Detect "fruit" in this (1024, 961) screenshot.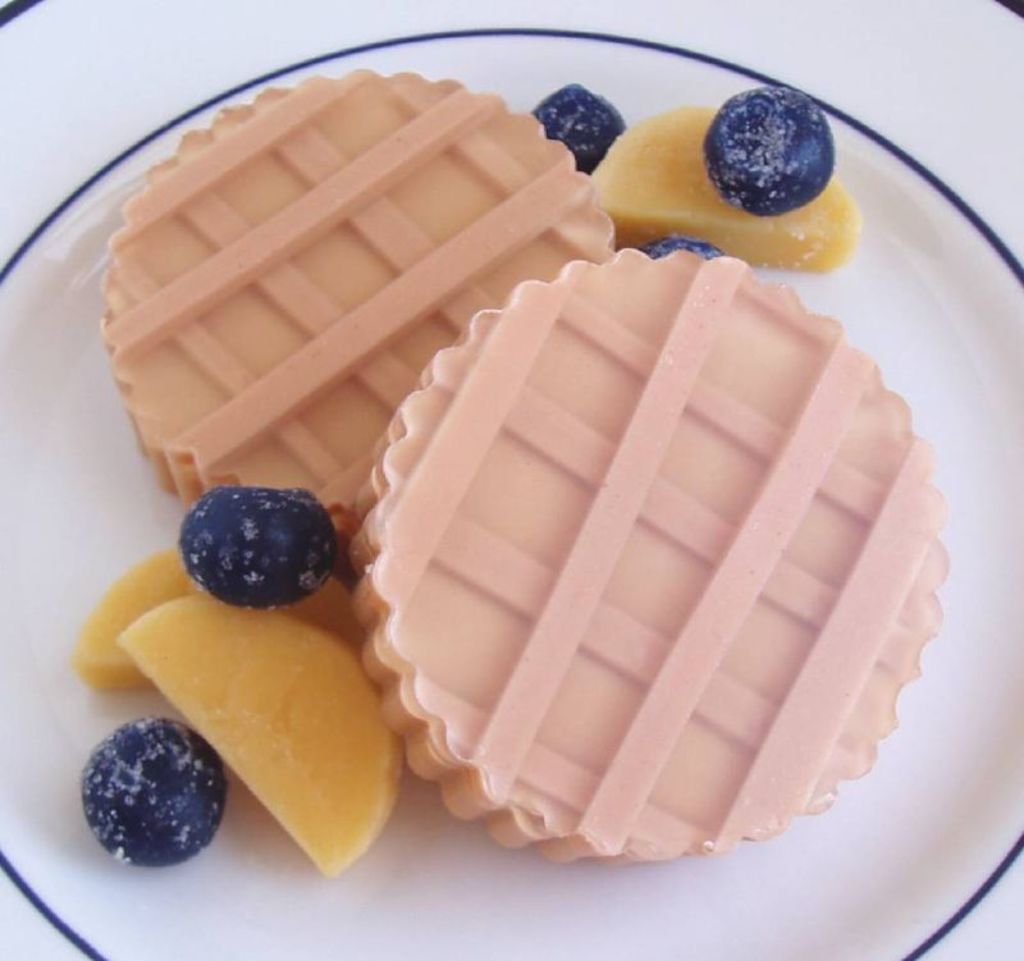
Detection: <box>700,77,833,219</box>.
